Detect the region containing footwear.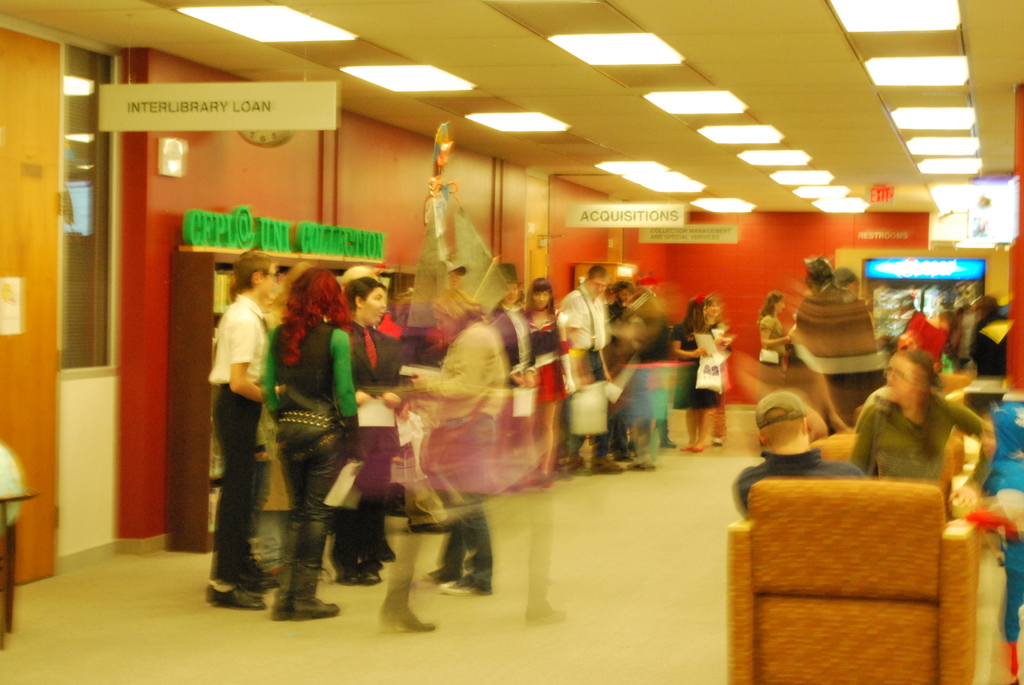
locate(239, 567, 280, 592).
